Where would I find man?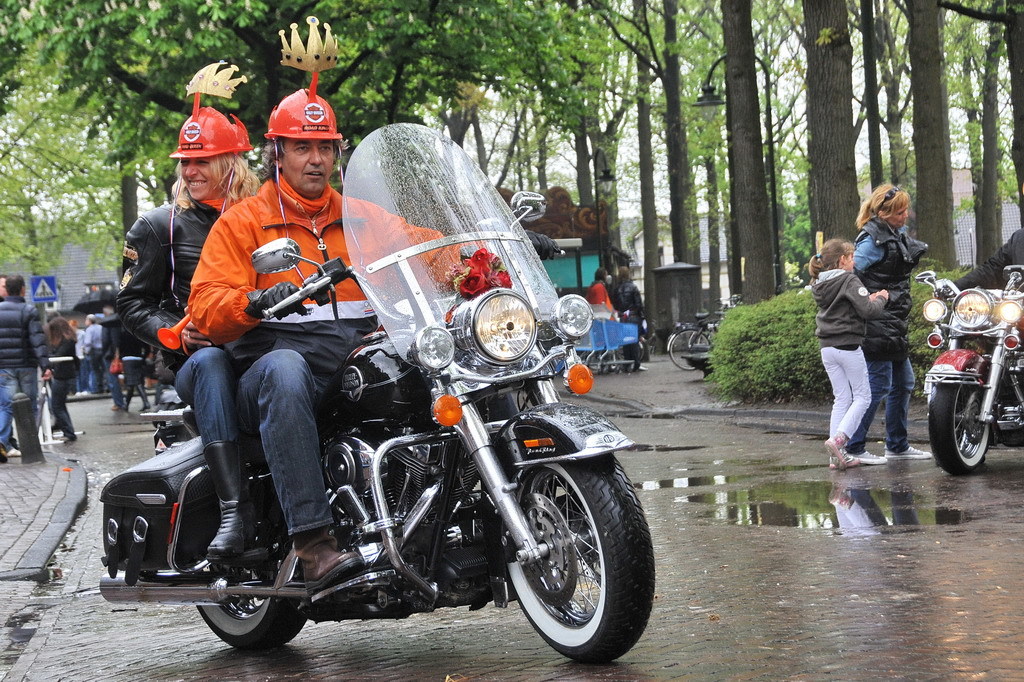
At [188, 87, 556, 593].
